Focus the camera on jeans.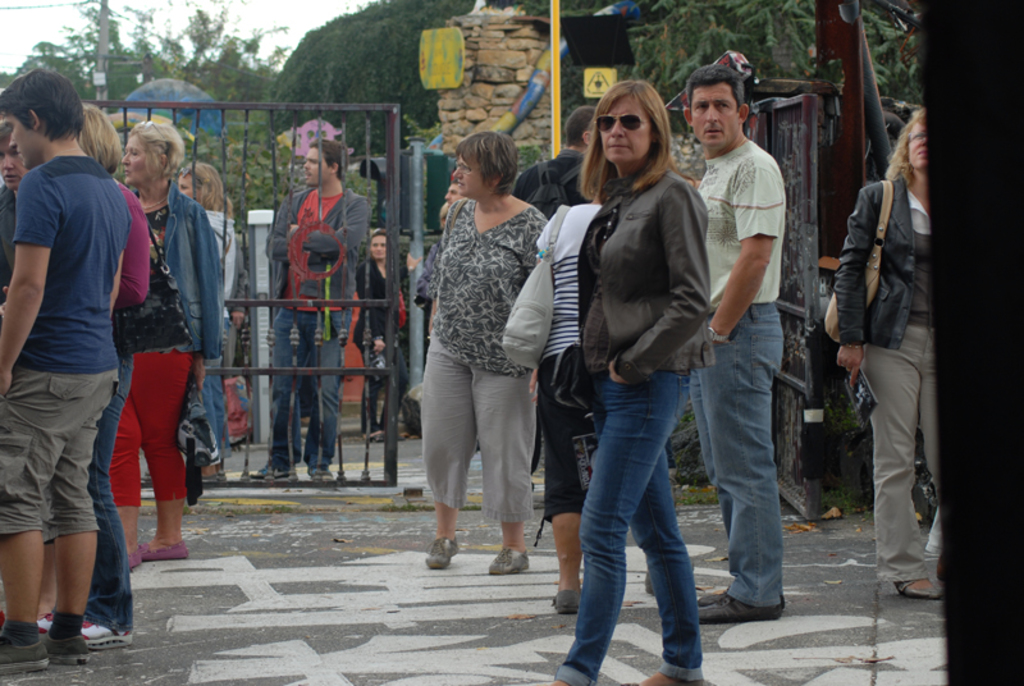
Focus region: x1=88, y1=353, x2=136, y2=636.
